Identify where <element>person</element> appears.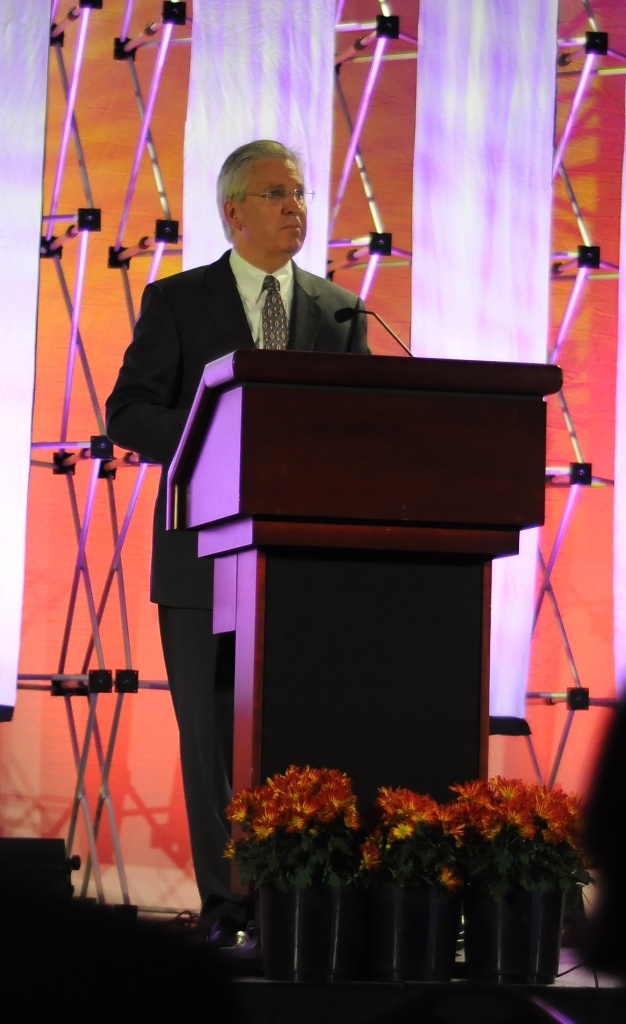
Appears at <region>103, 140, 374, 973</region>.
